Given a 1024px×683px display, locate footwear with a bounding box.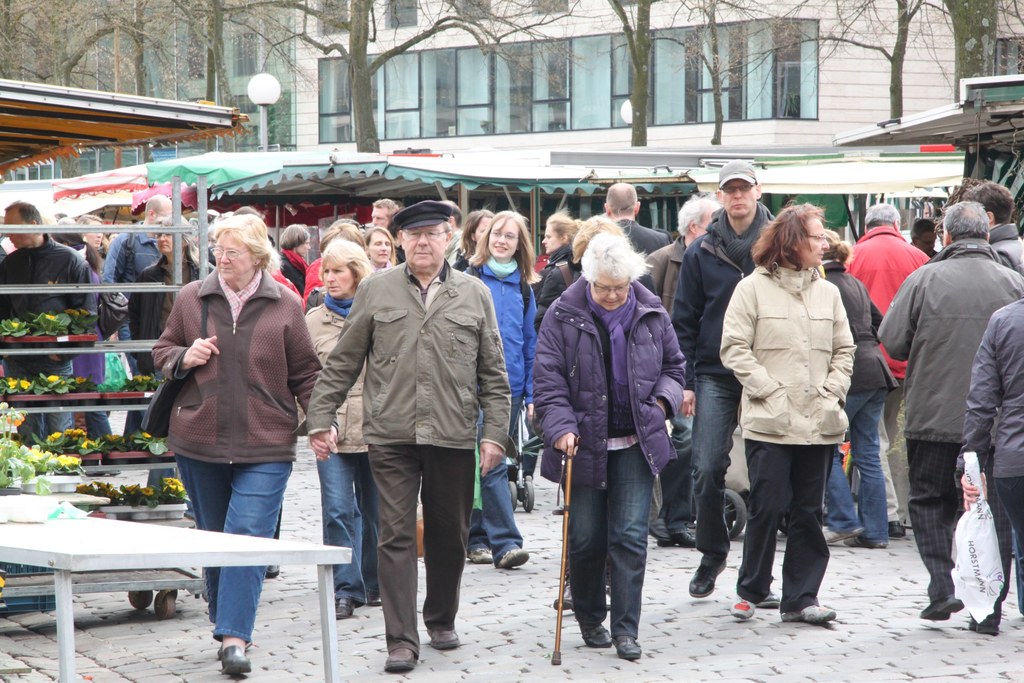
Located: box(781, 603, 835, 624).
